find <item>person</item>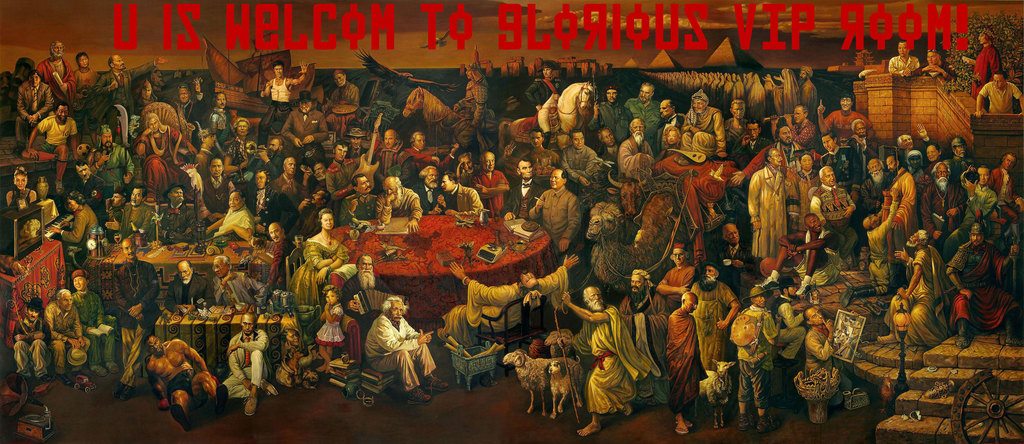
Rect(920, 46, 956, 85)
